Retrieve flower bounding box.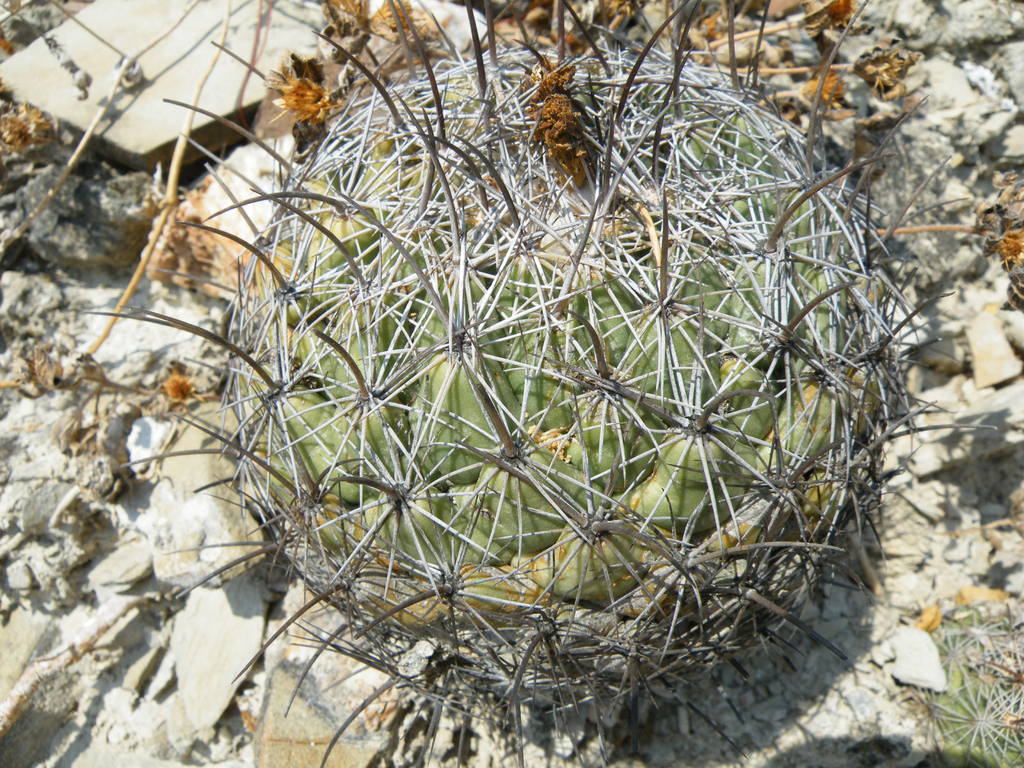
Bounding box: (792,65,856,116).
